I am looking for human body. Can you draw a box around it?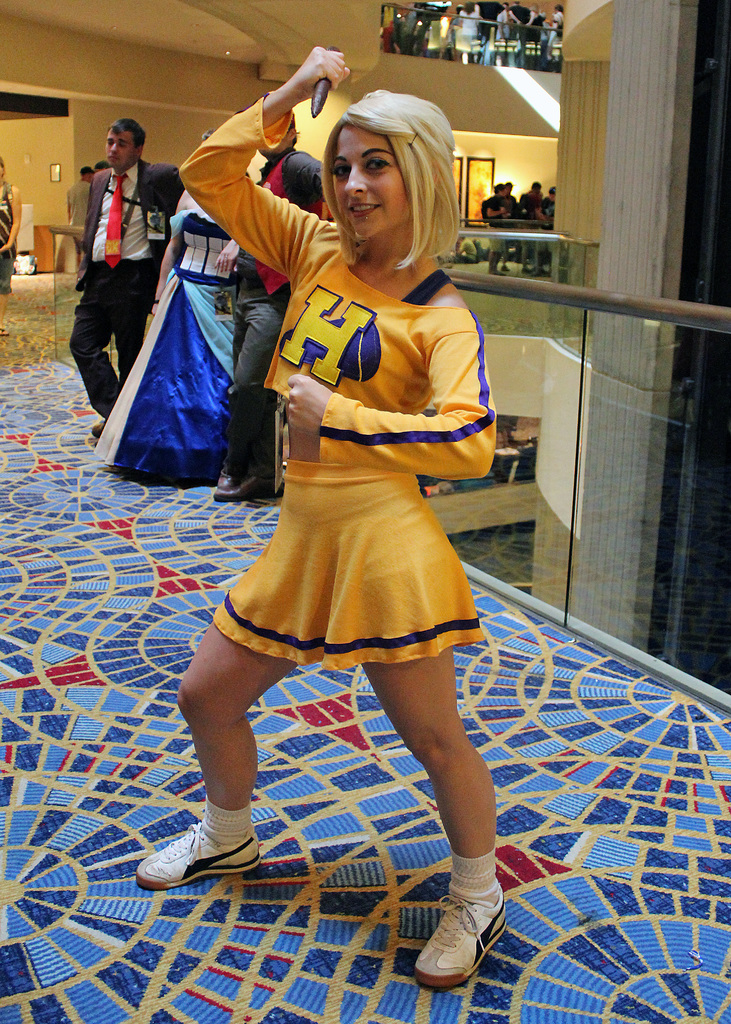
Sure, the bounding box is 93,190,240,477.
